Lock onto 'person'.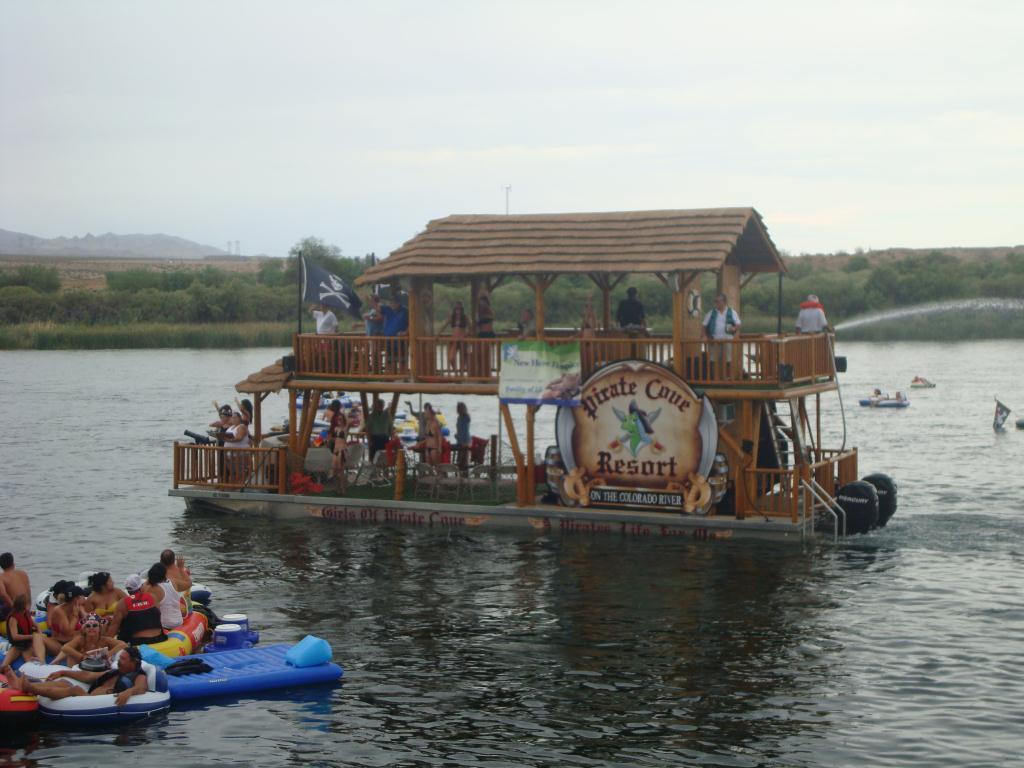
Locked: box(799, 291, 837, 333).
